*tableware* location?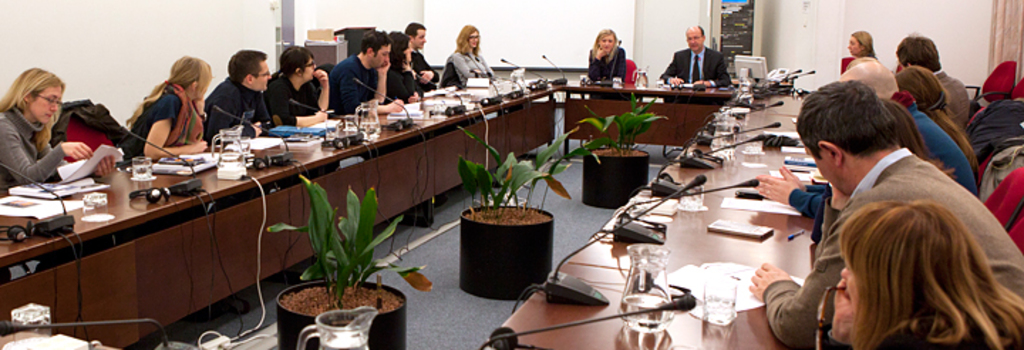
locate(206, 122, 247, 181)
